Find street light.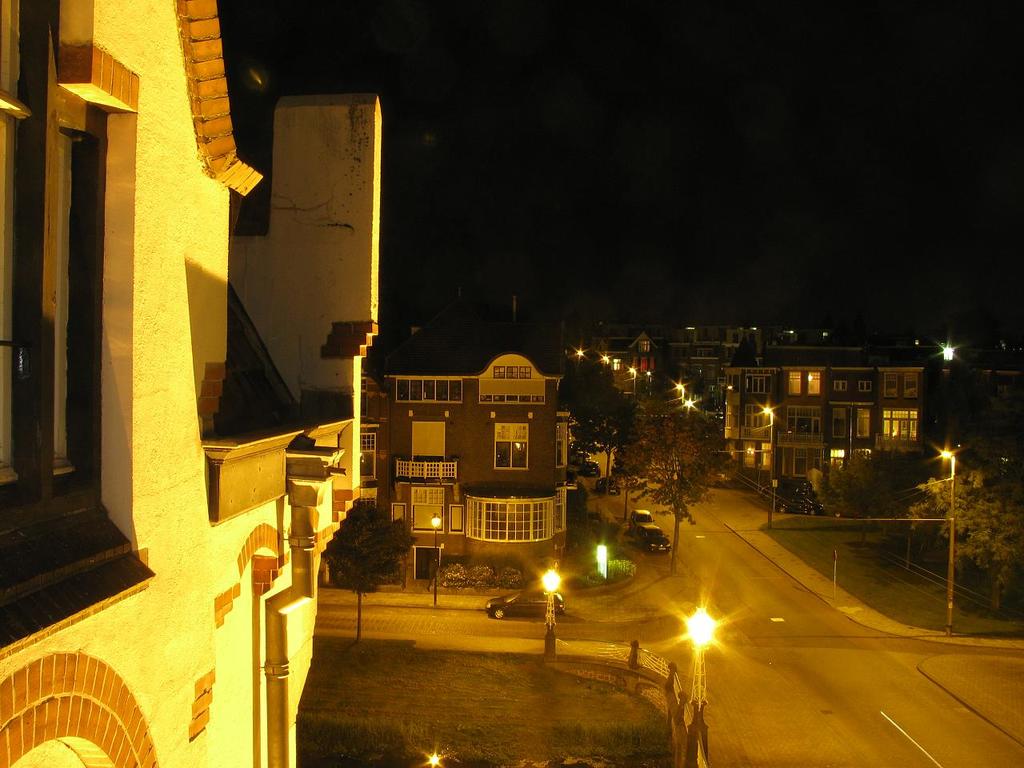
bbox=[644, 370, 654, 398].
